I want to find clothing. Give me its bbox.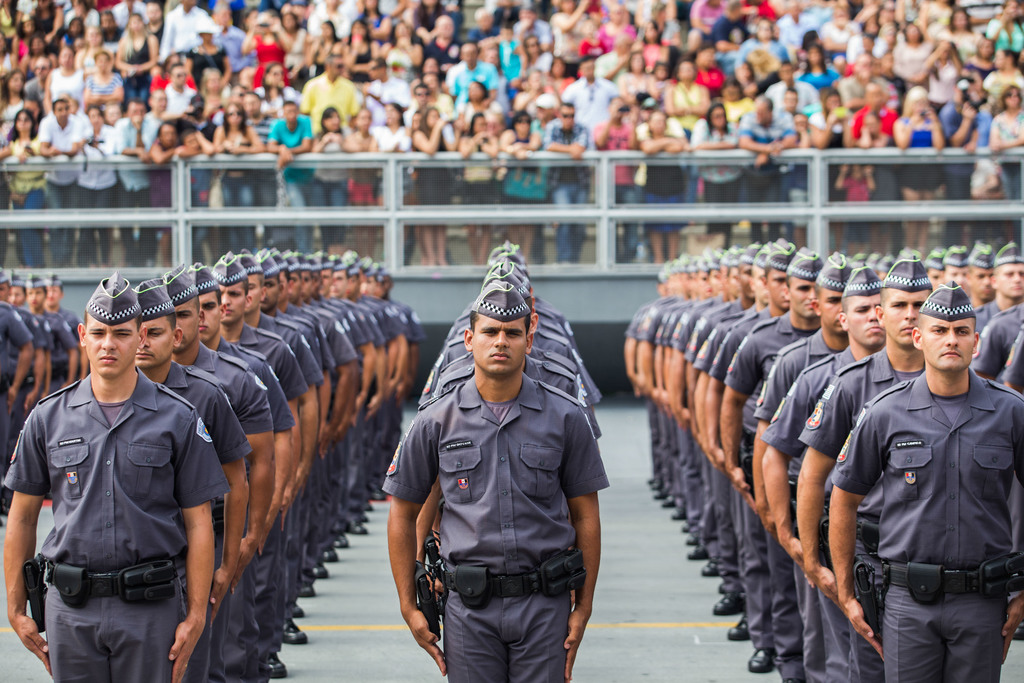
701, 308, 824, 610.
